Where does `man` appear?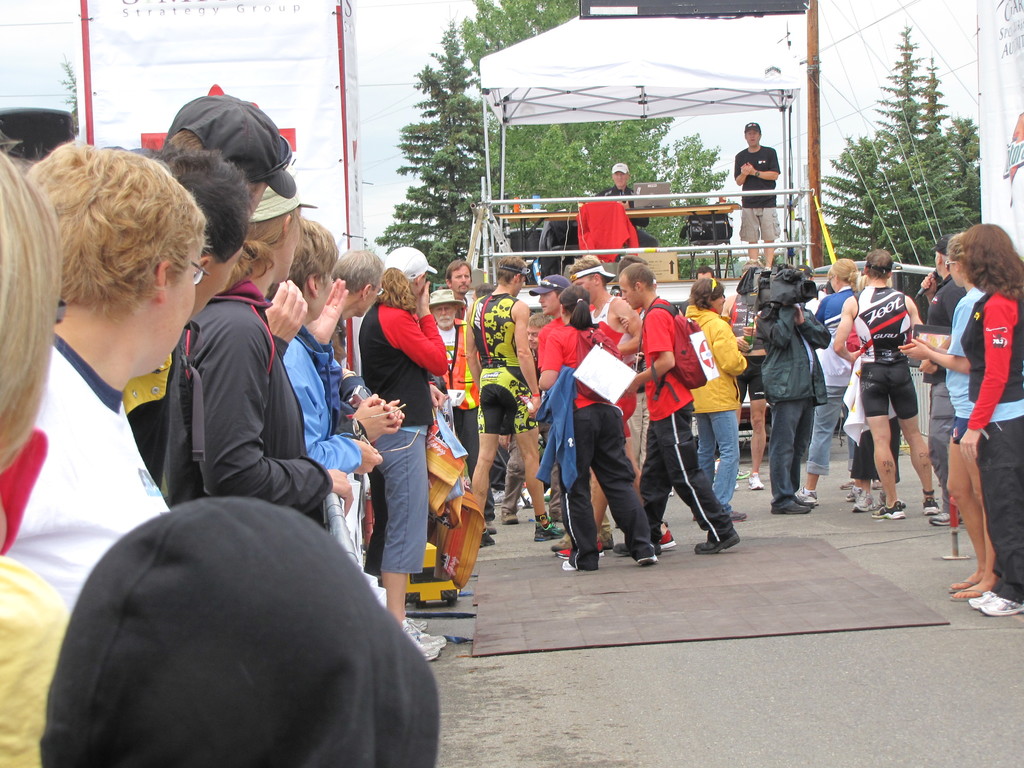
Appears at detection(732, 121, 780, 273).
